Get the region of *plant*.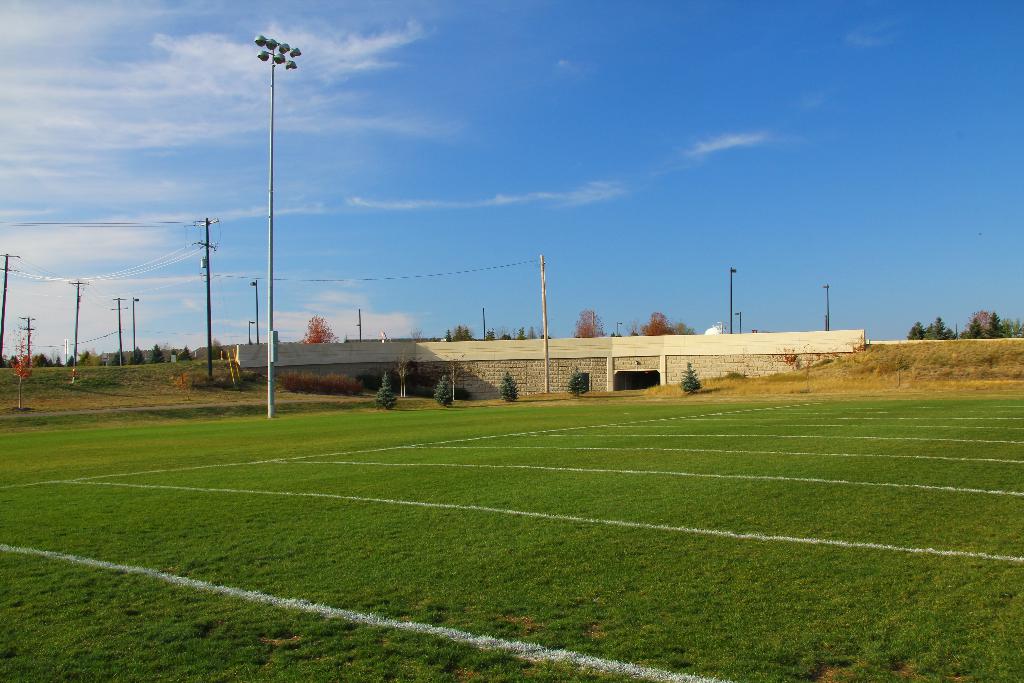
[left=48, top=357, right=60, bottom=366].
